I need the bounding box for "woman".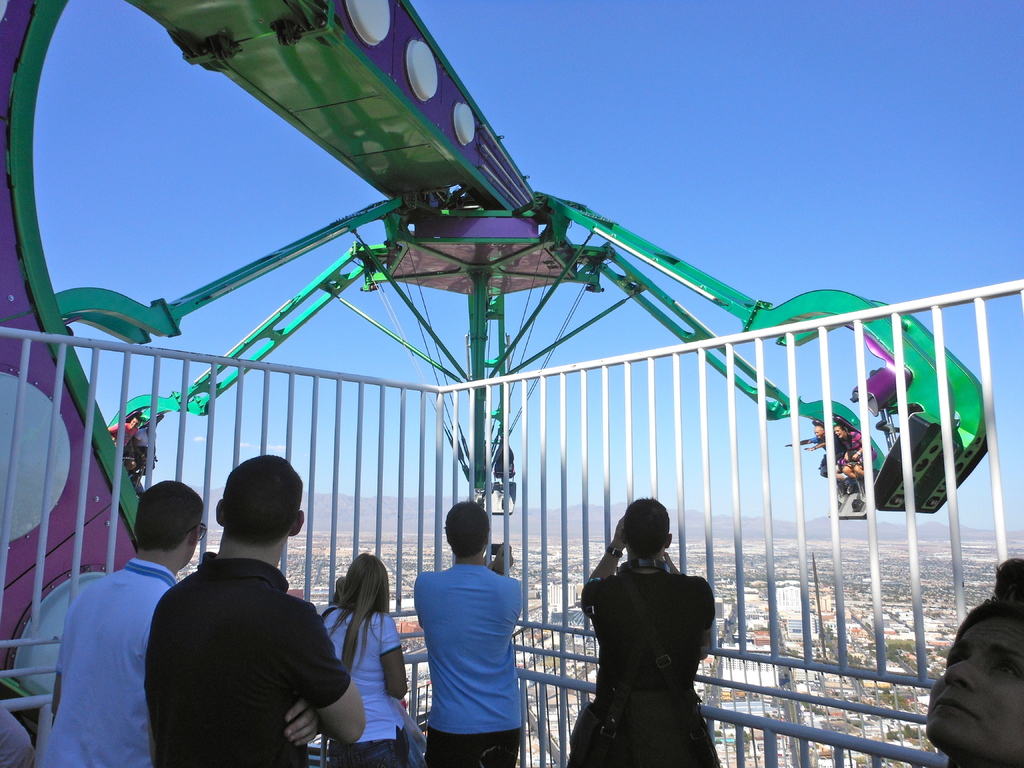
Here it is: left=320, top=552, right=409, bottom=767.
